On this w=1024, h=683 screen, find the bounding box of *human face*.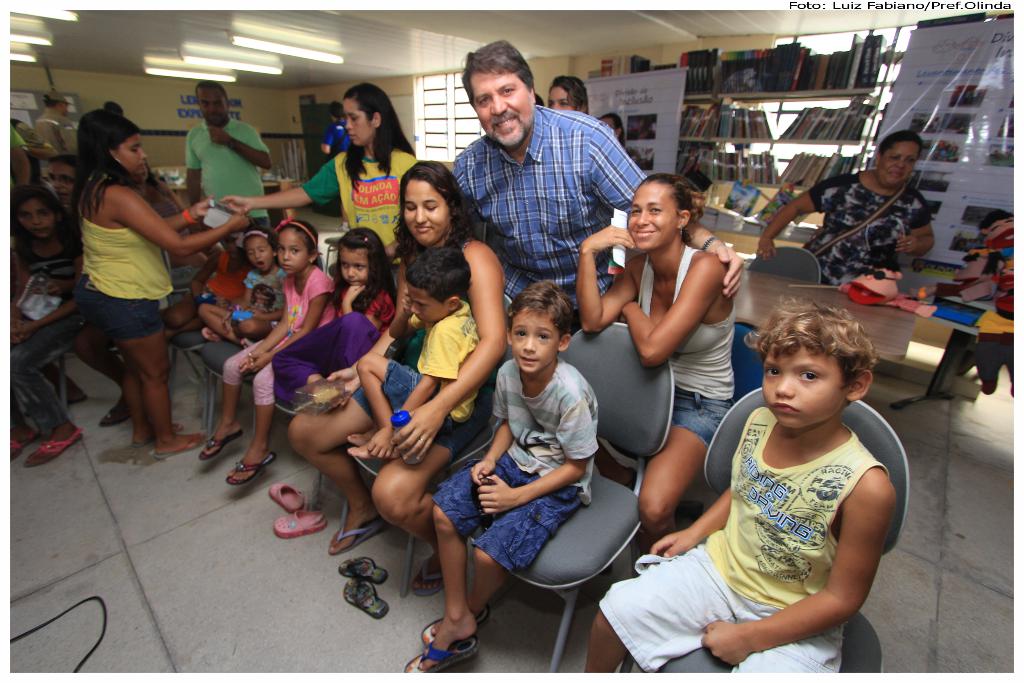
Bounding box: bbox=(340, 247, 365, 284).
